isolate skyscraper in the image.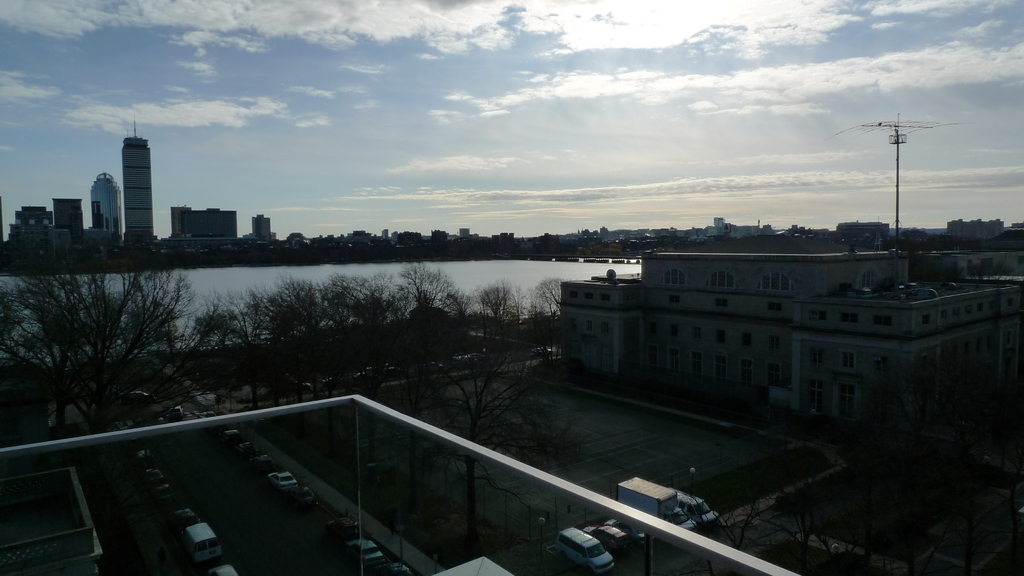
Isolated region: [x1=120, y1=124, x2=160, y2=244].
